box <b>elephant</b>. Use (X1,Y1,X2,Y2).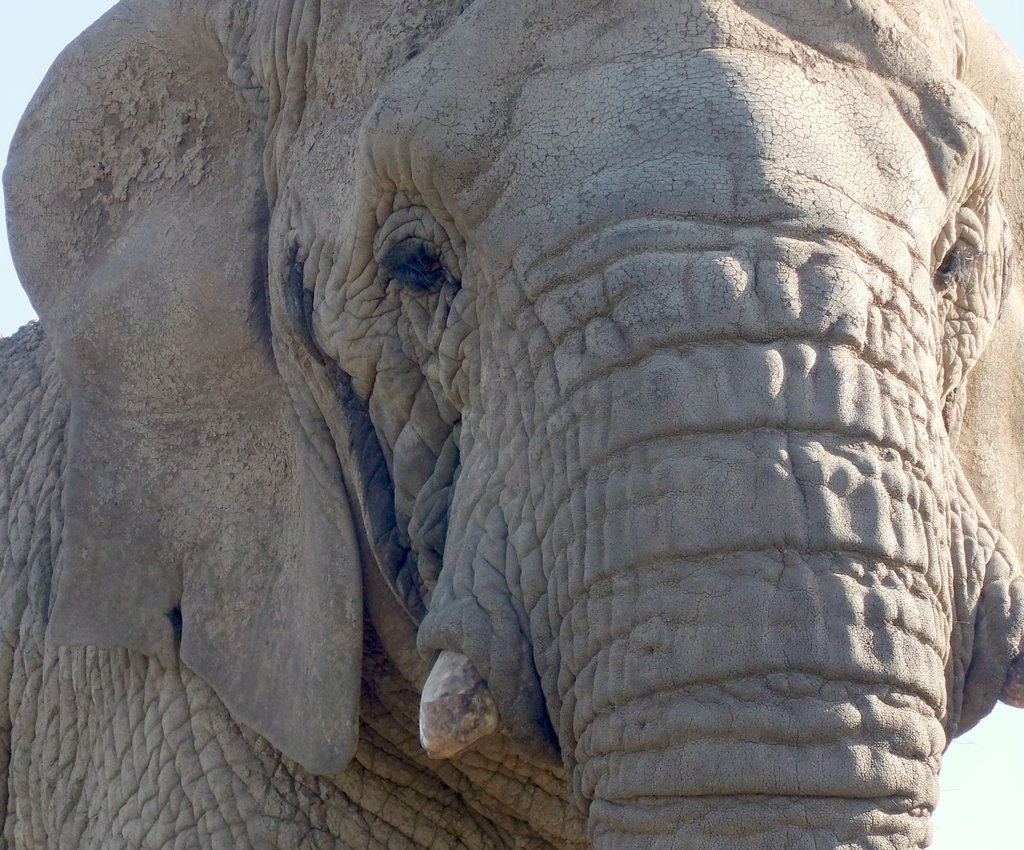
(12,8,1023,835).
